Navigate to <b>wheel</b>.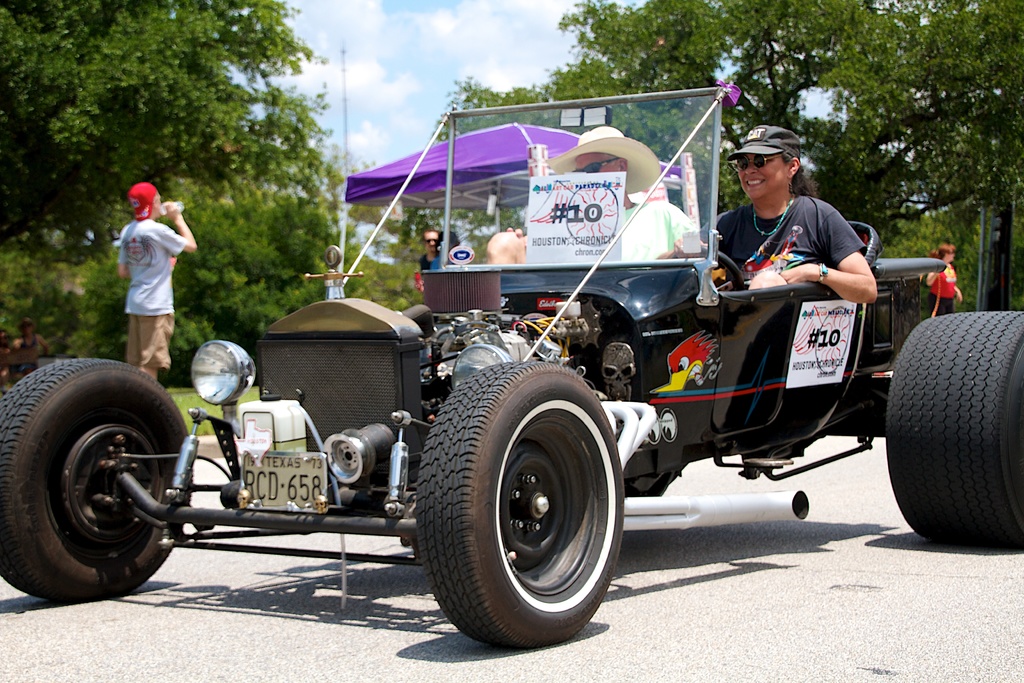
Navigation target: 671,247,742,292.
